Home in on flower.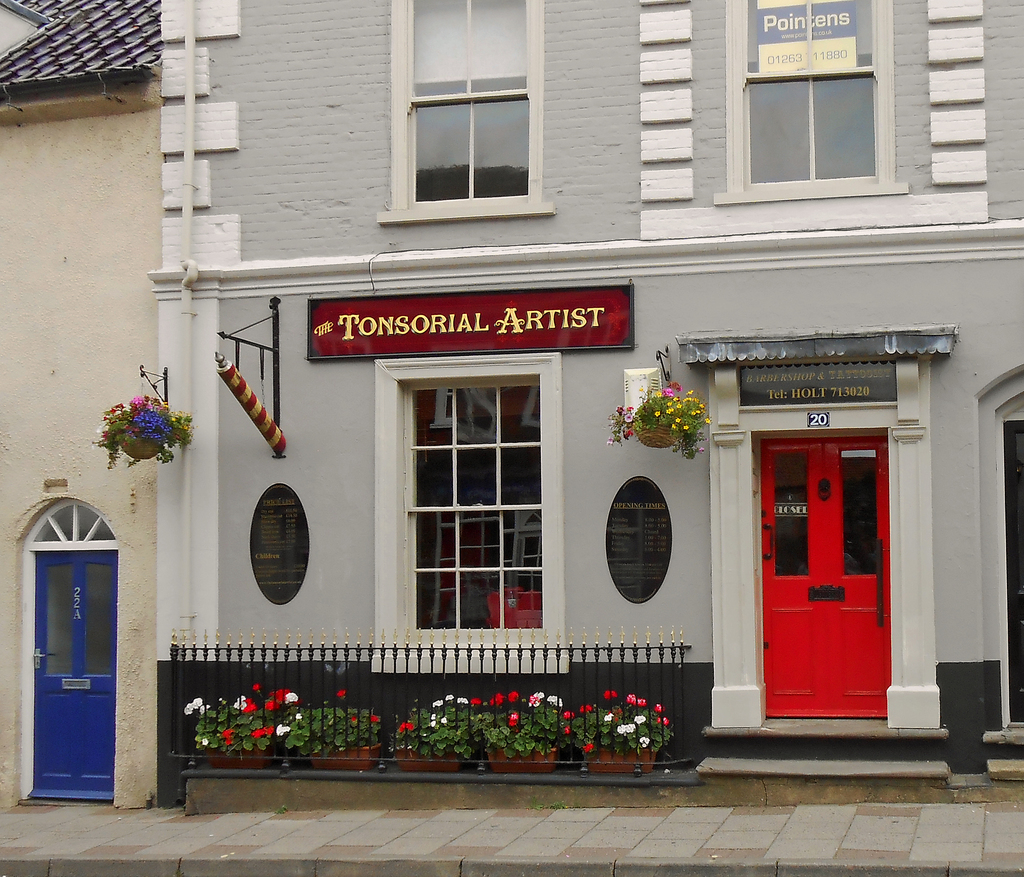
Homed in at BBox(489, 692, 502, 705).
